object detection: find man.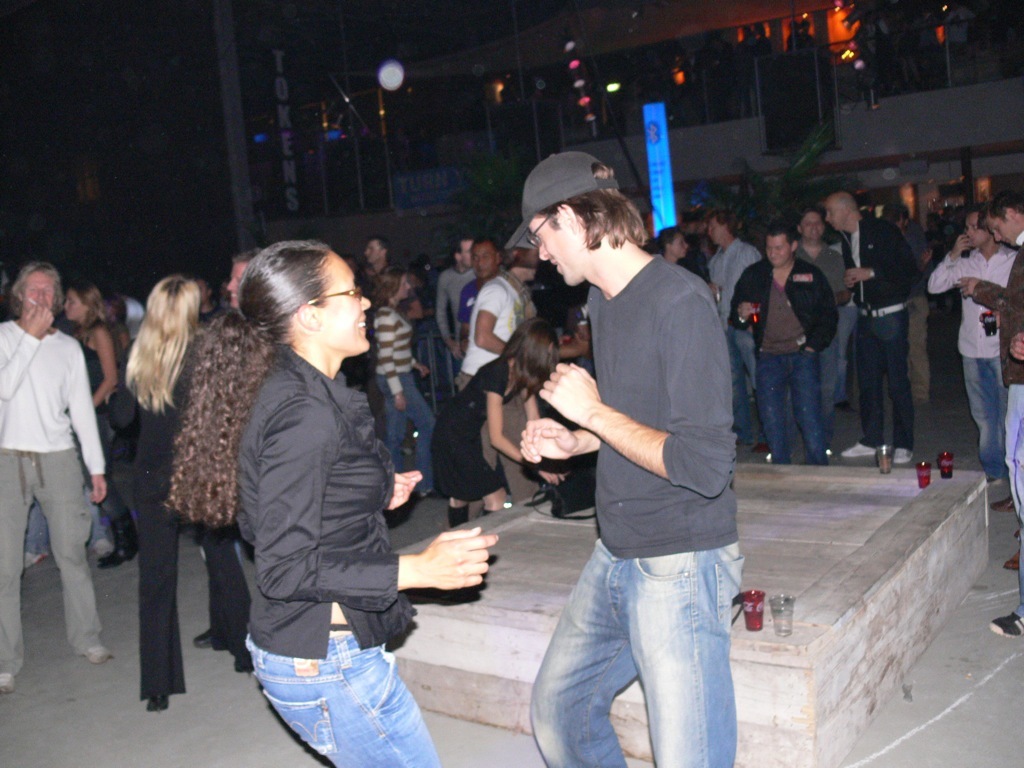
bbox(824, 192, 918, 466).
